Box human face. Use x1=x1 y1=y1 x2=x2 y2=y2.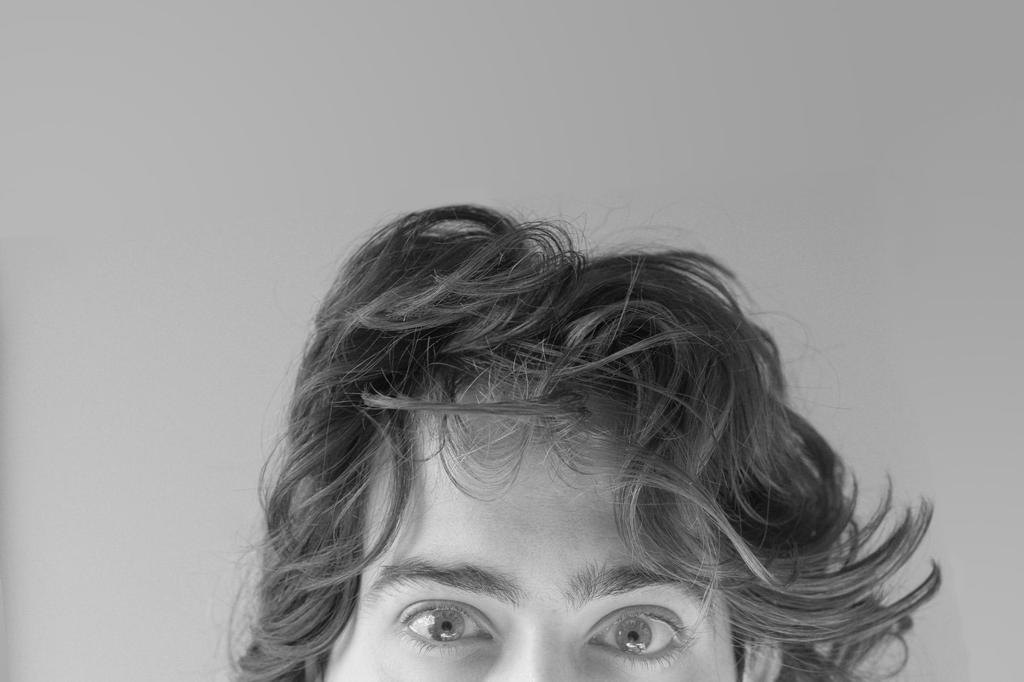
x1=318 y1=370 x2=749 y2=681.
